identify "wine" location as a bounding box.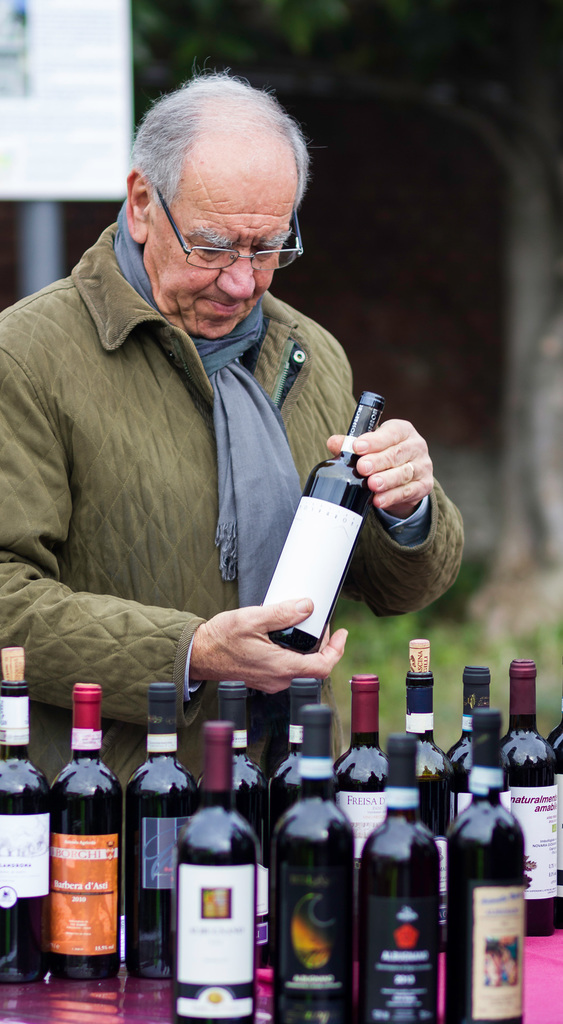
detection(258, 393, 386, 655).
